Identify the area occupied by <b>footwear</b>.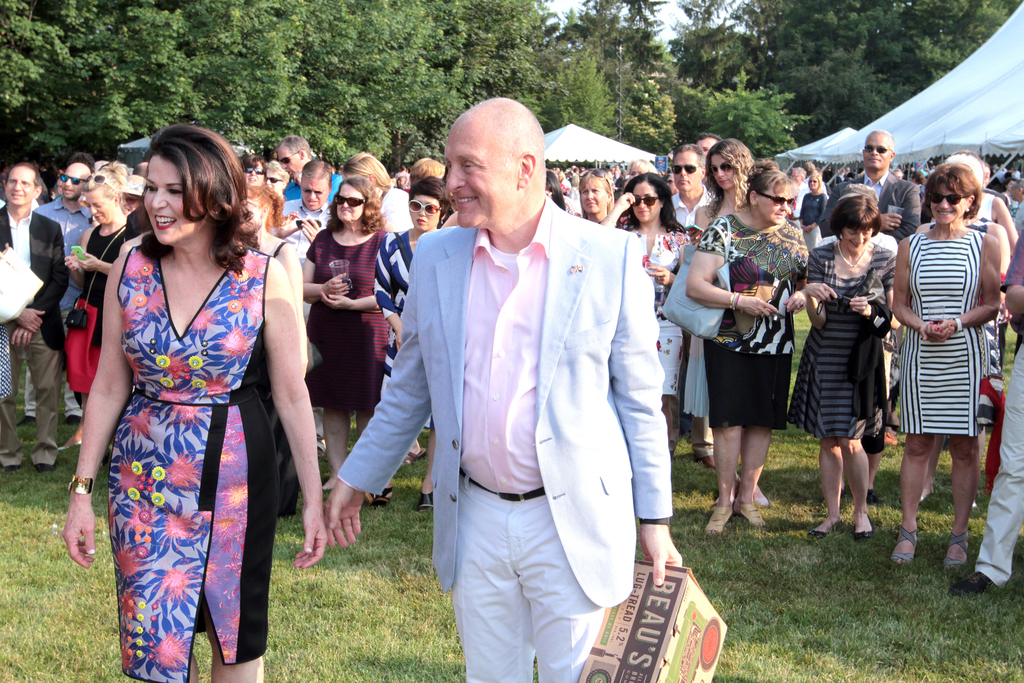
Area: (left=947, top=537, right=973, bottom=575).
